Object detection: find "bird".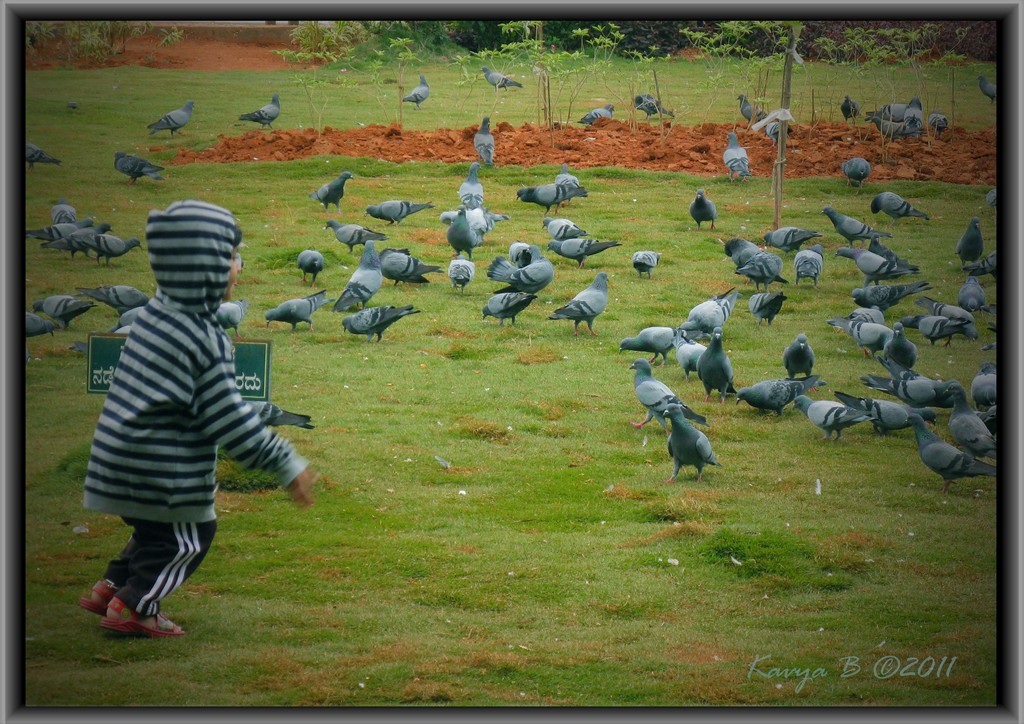
(left=546, top=240, right=625, bottom=268).
